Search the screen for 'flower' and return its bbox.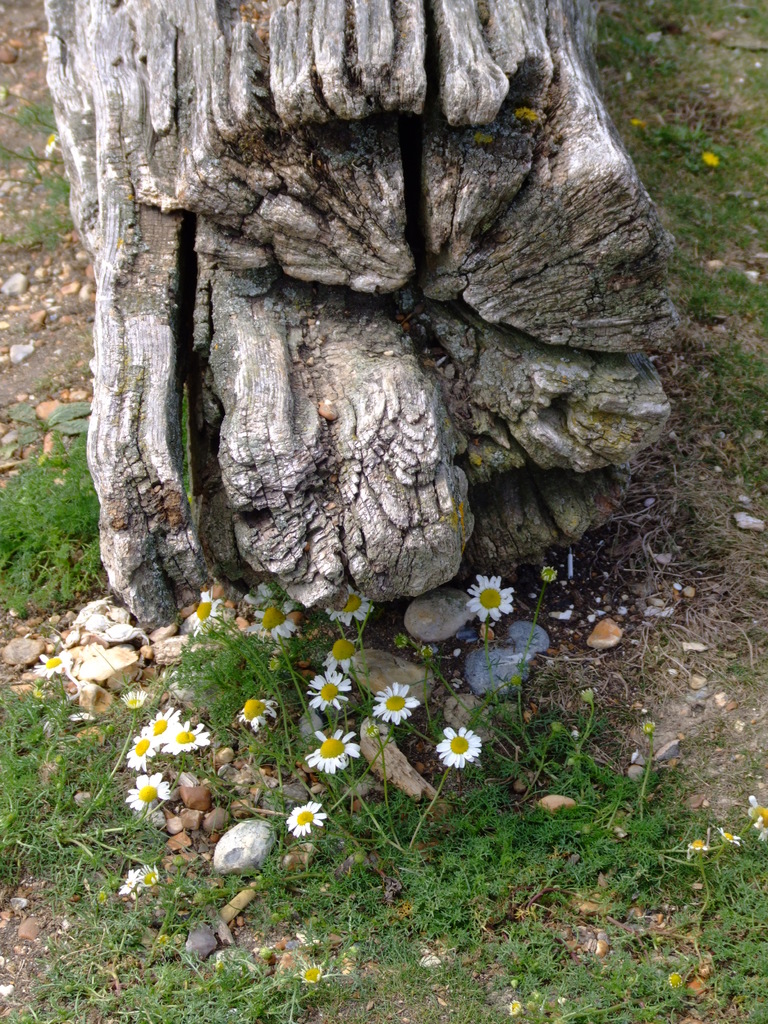
Found: 121, 689, 147, 710.
